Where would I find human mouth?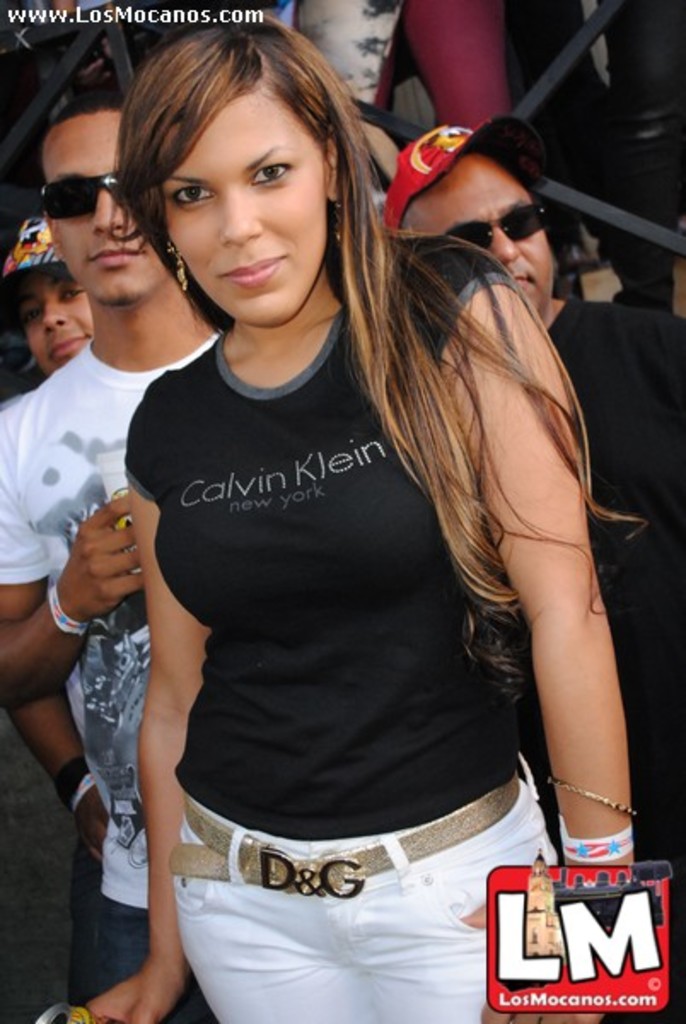
At crop(220, 258, 283, 290).
